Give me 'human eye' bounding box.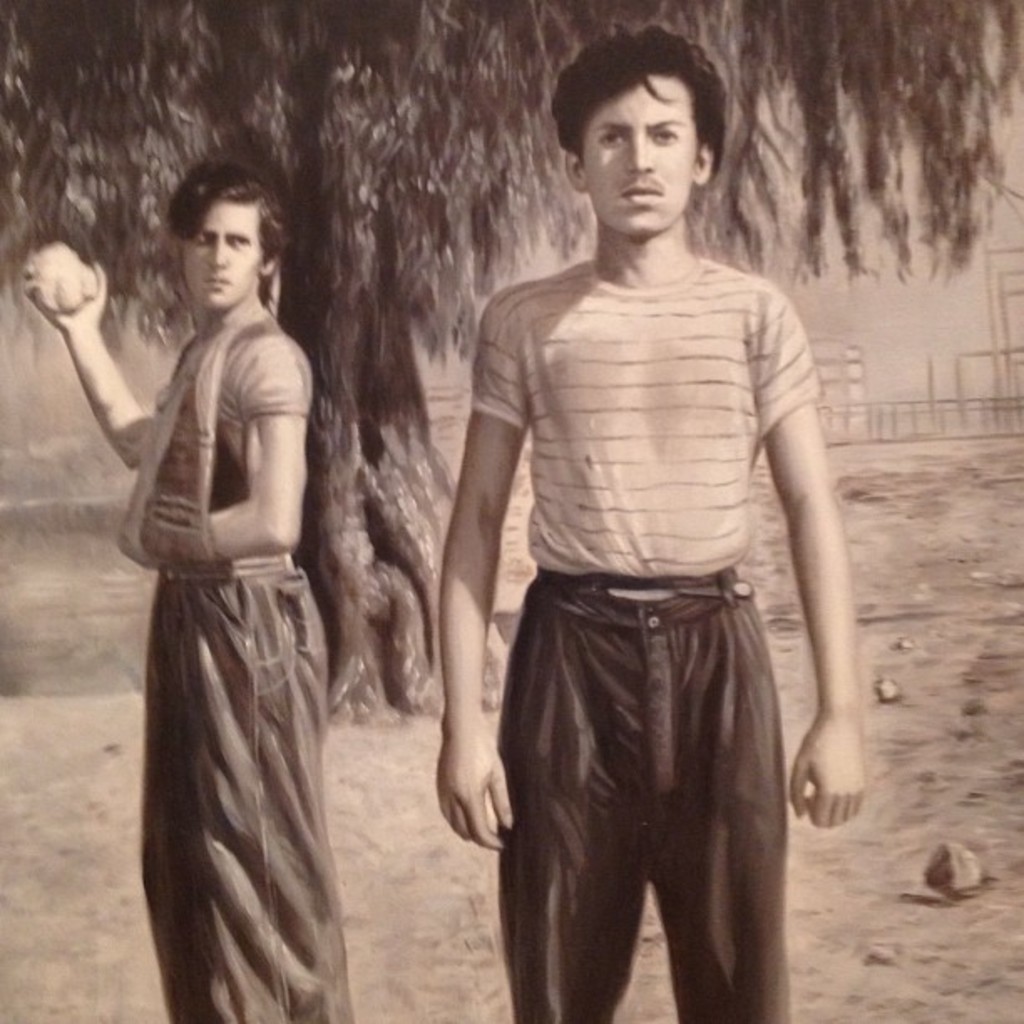
[596, 129, 624, 147].
